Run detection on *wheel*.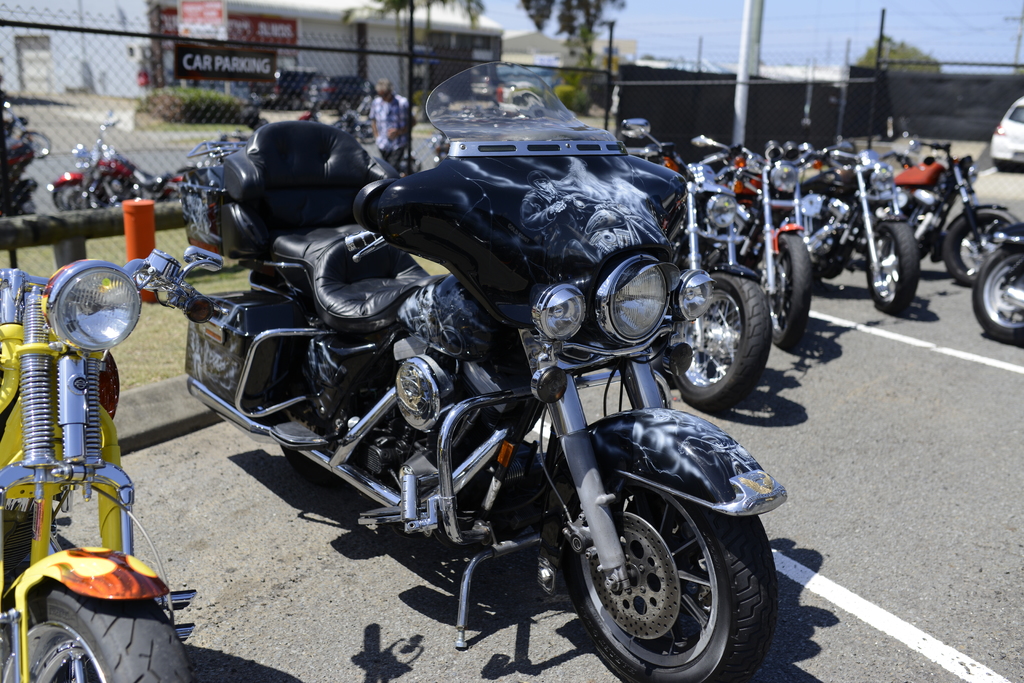
Result: [left=943, top=206, right=1020, bottom=284].
